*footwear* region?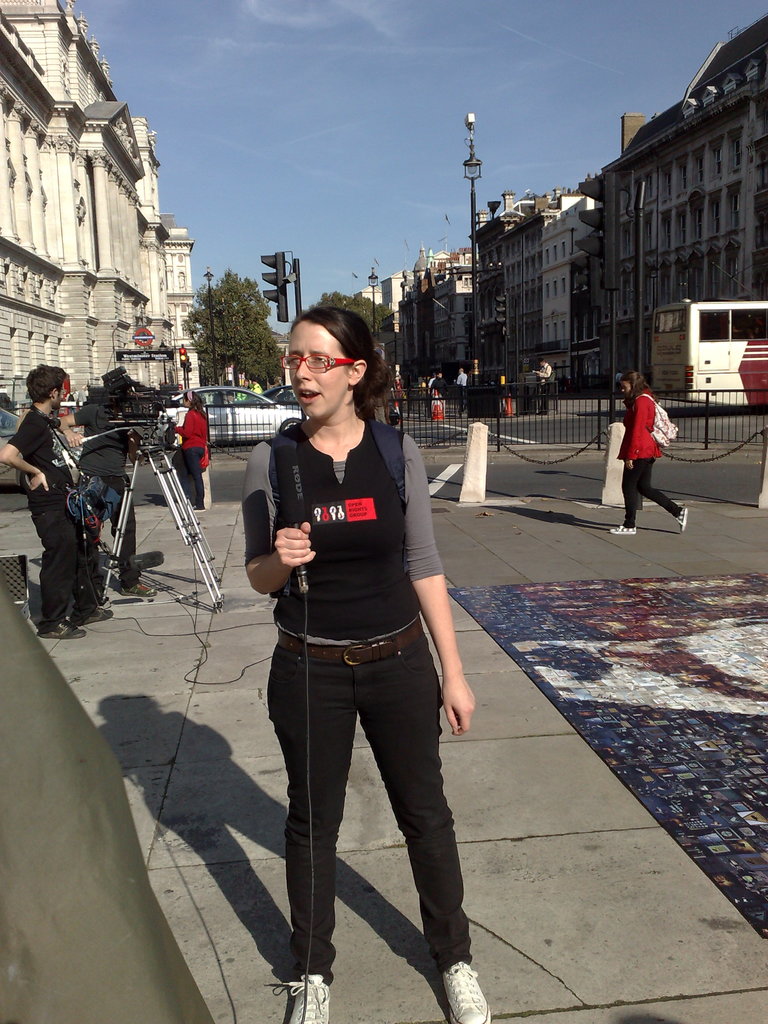
{"x1": 612, "y1": 520, "x2": 639, "y2": 534}
